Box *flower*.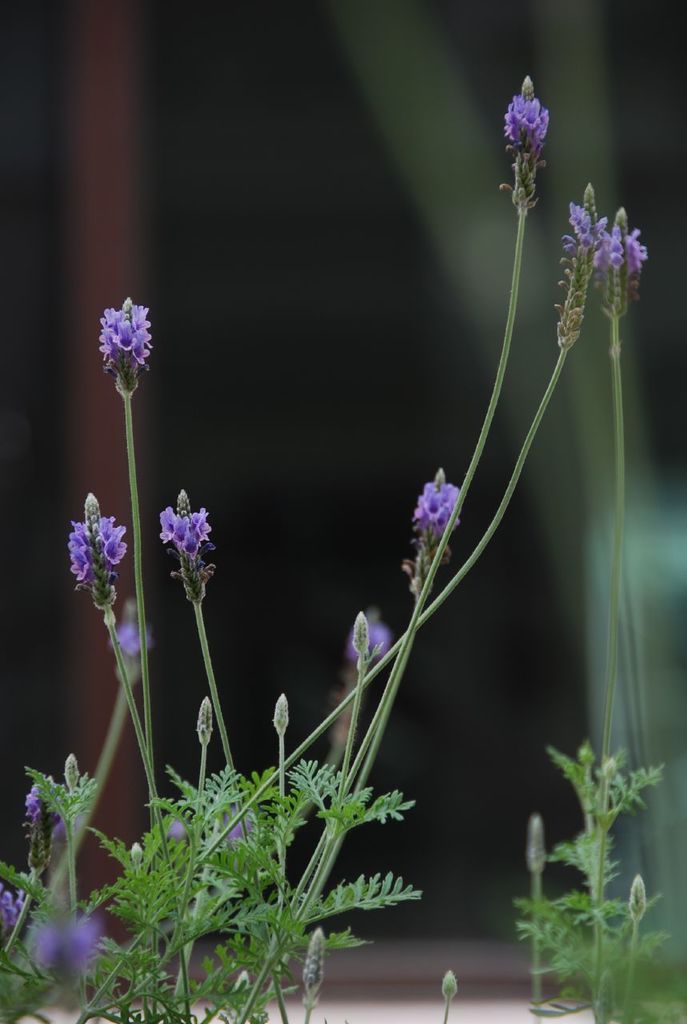
[x1=82, y1=280, x2=154, y2=378].
